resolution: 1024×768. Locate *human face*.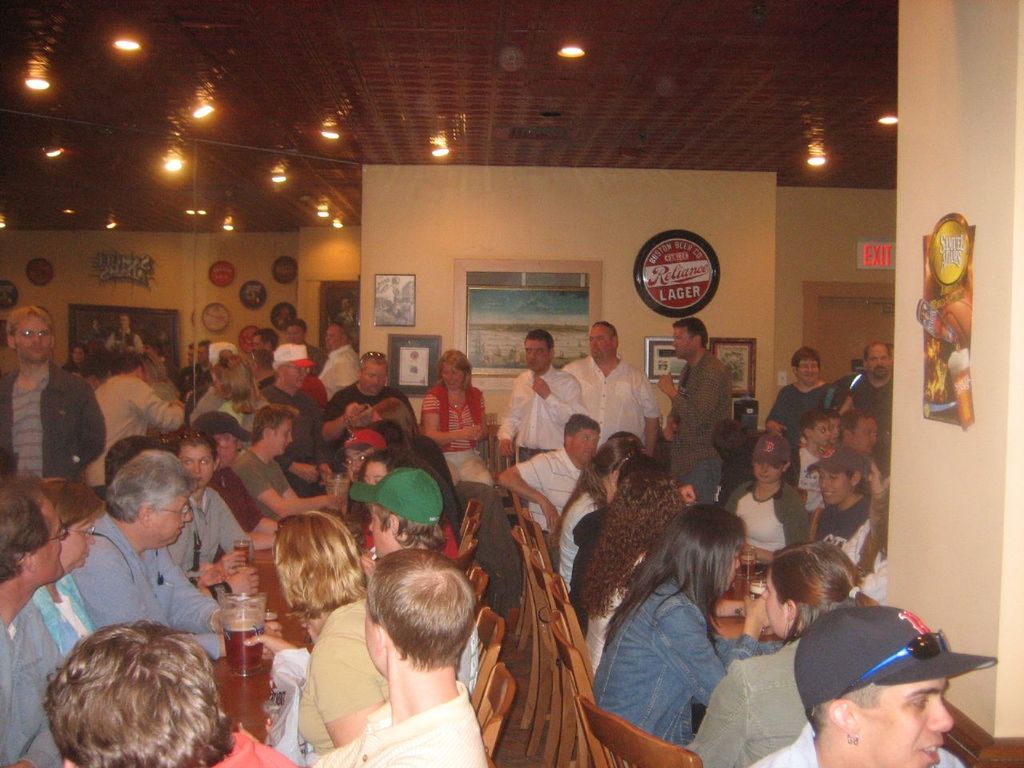
[left=0, top=308, right=61, bottom=358].
